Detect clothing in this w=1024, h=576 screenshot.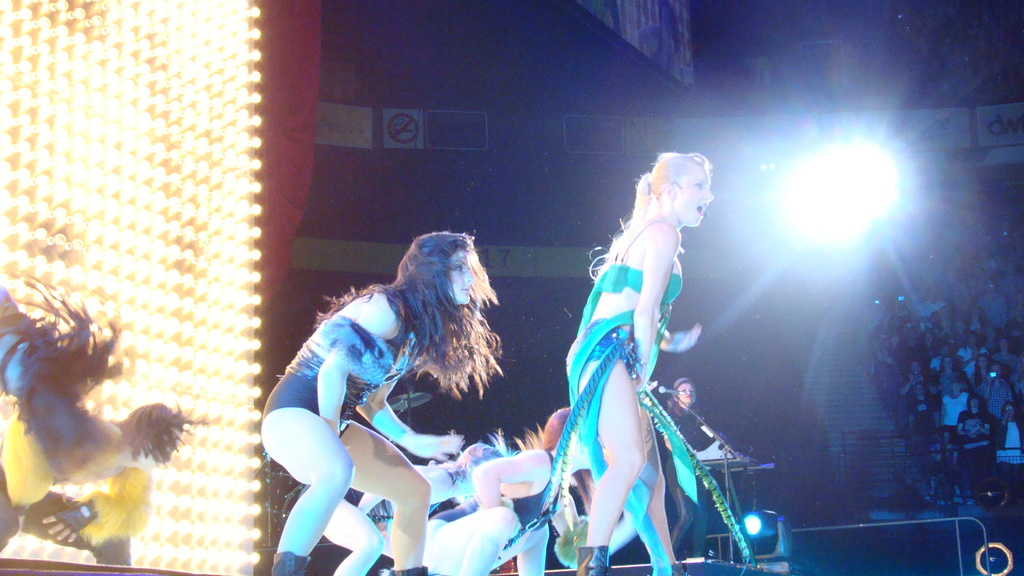
Detection: [left=666, top=417, right=707, bottom=542].
